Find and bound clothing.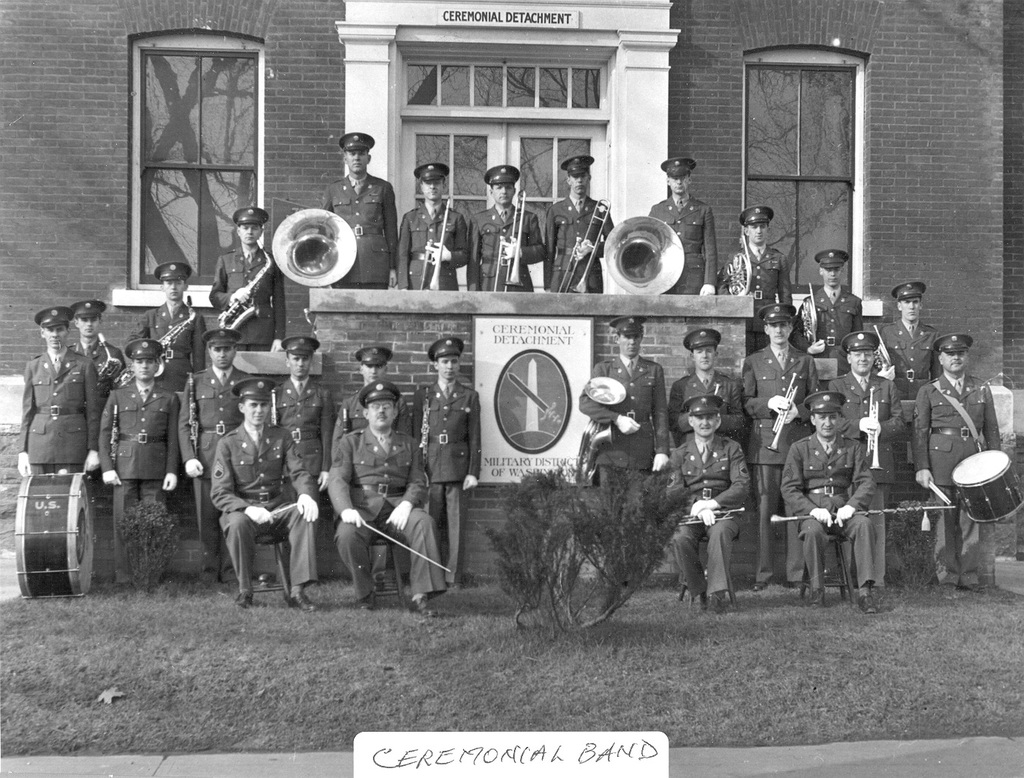
Bound: <region>331, 420, 447, 601</region>.
